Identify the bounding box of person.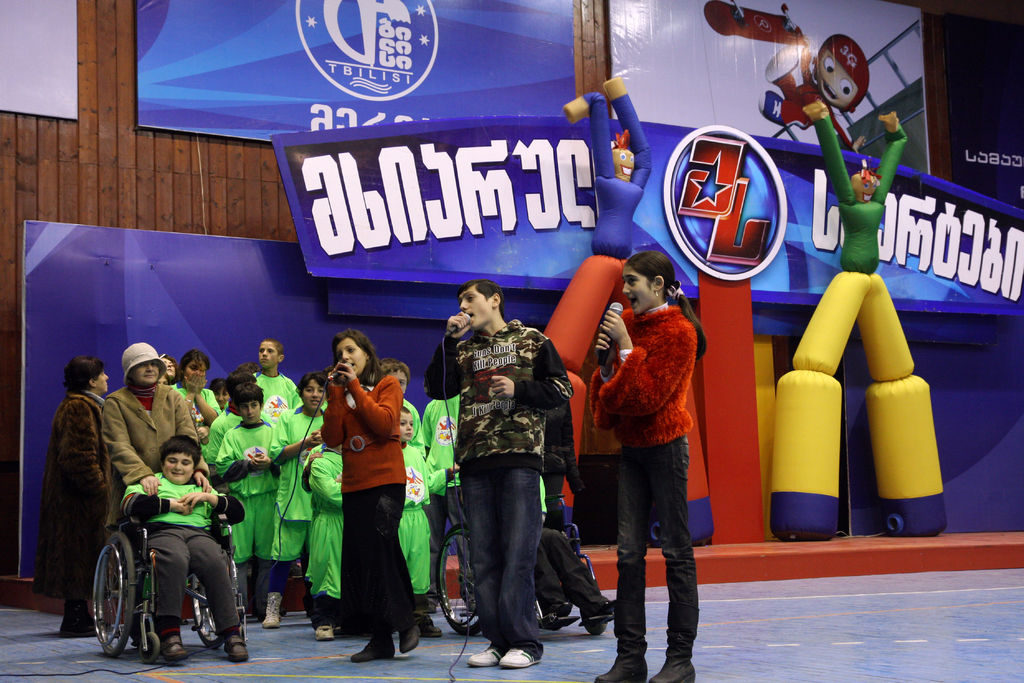
442/398/631/630.
